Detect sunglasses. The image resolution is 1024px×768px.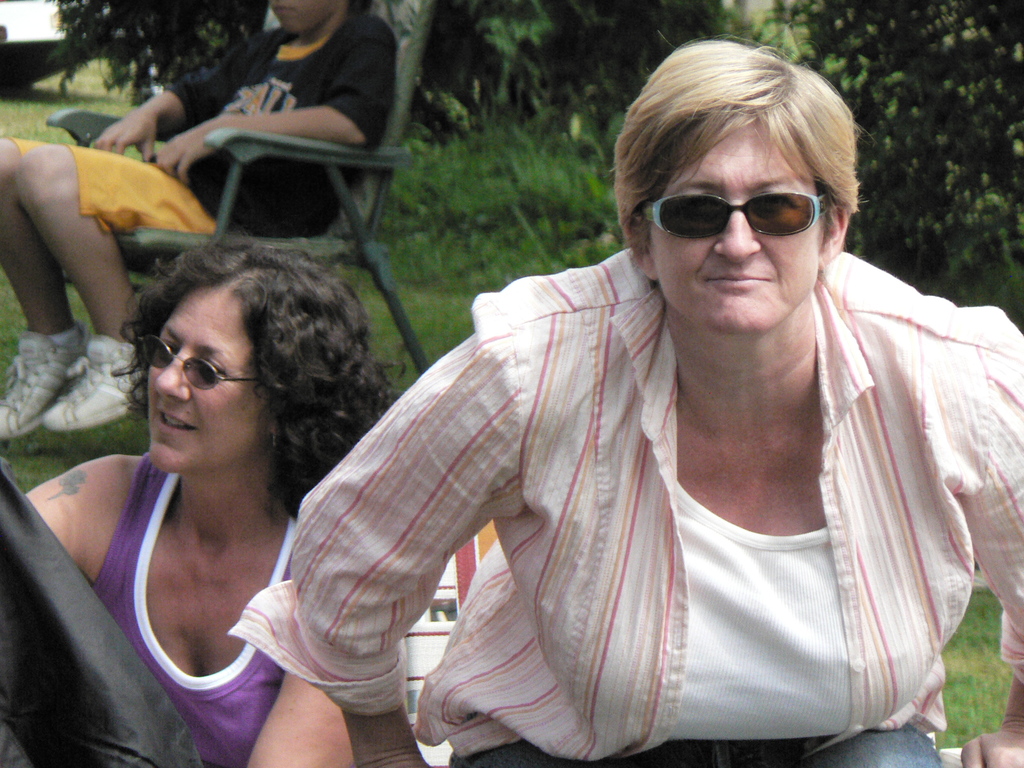
region(638, 192, 828, 241).
